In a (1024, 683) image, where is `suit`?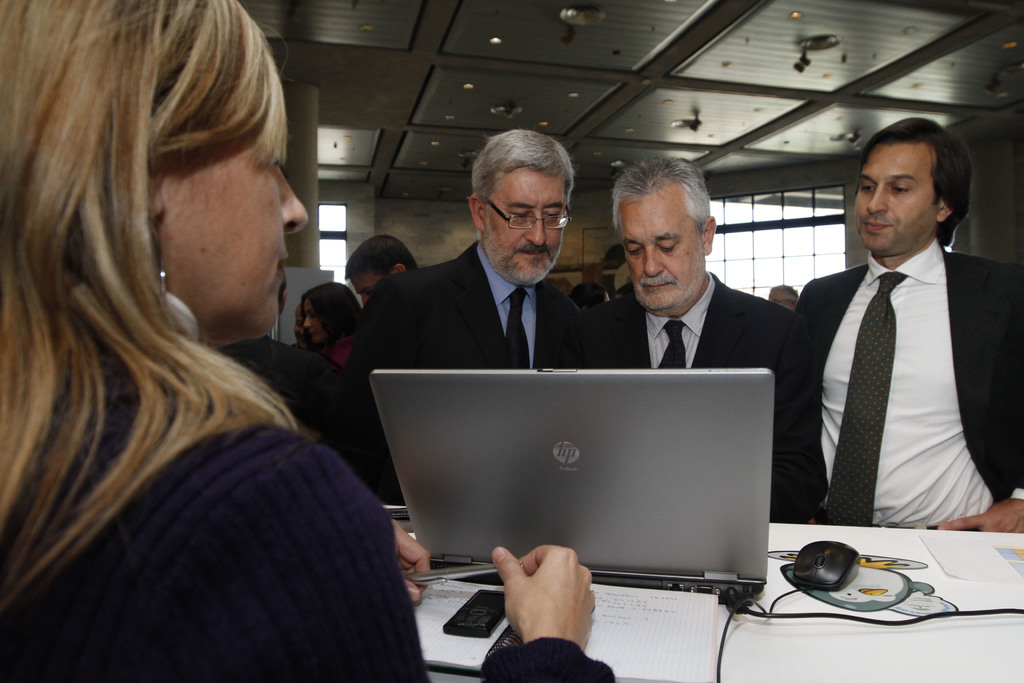
l=797, t=252, r=1023, b=538.
